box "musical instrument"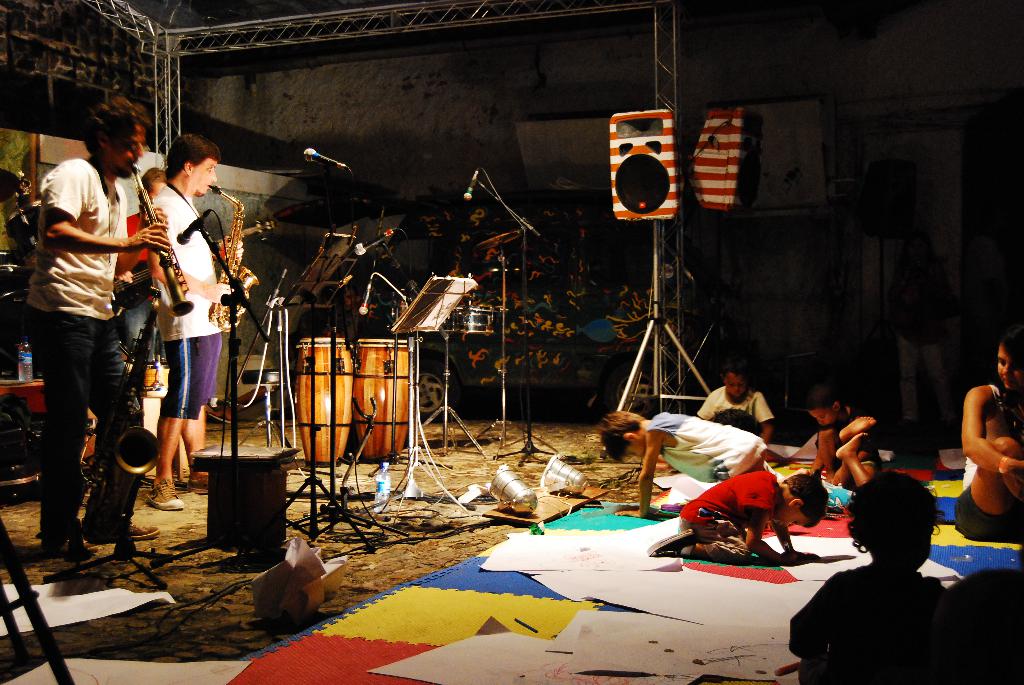
crop(6, 166, 51, 269)
